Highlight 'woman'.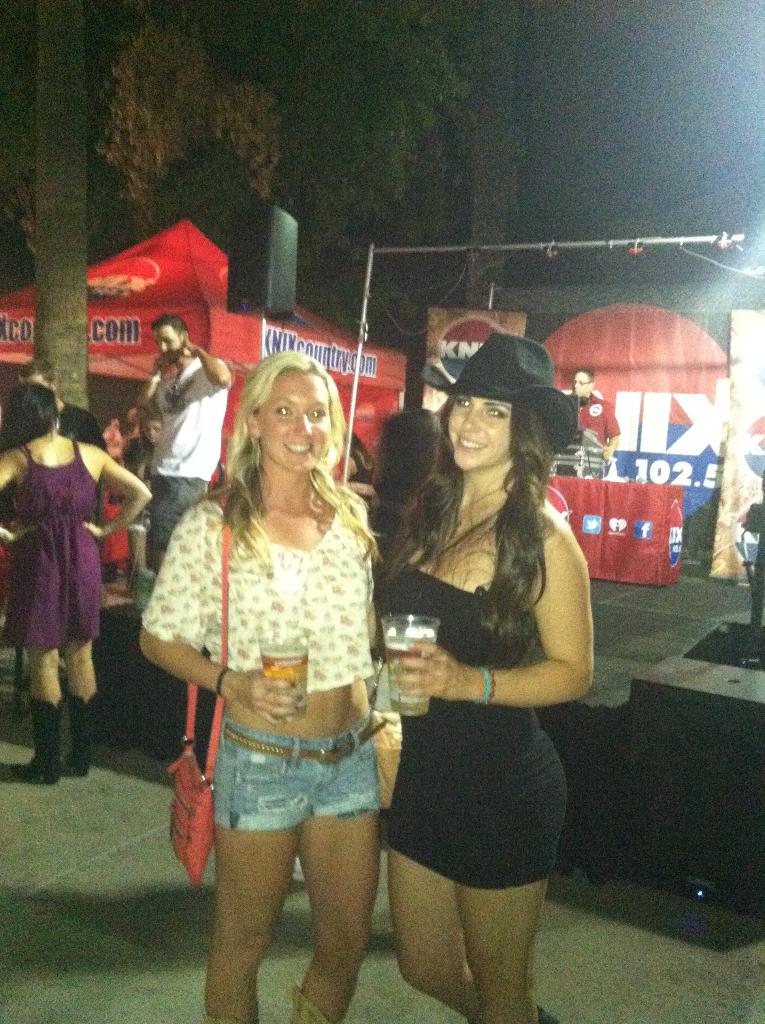
Highlighted region: l=0, t=376, r=149, b=786.
